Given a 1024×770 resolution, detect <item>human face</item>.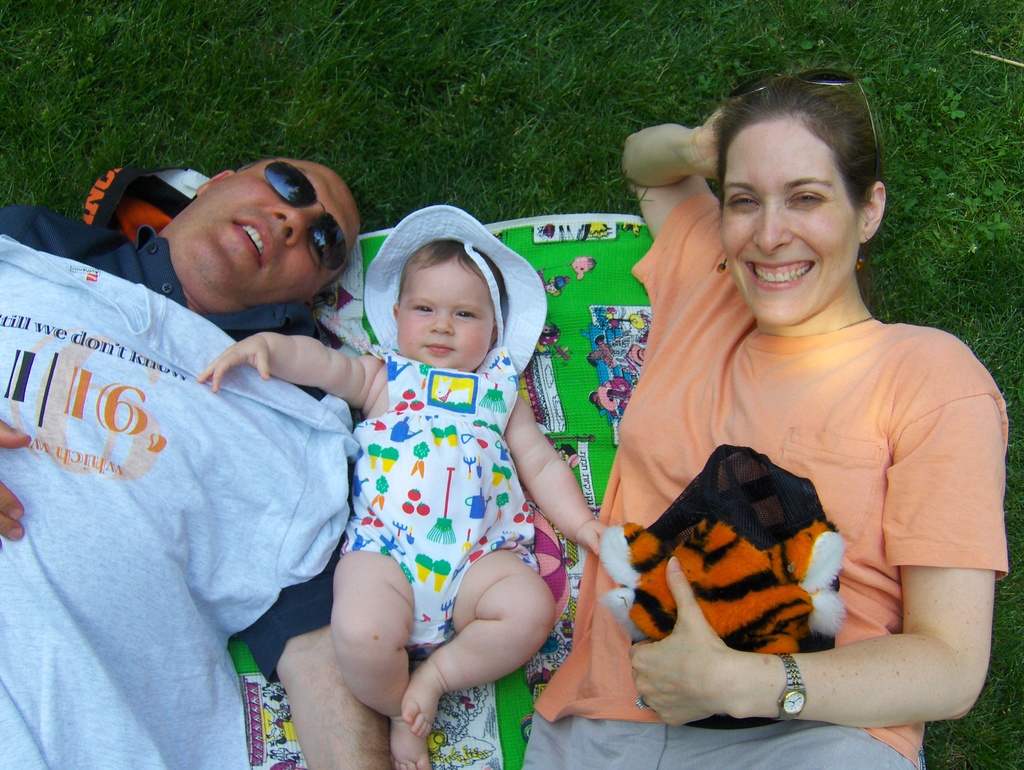
BBox(189, 154, 362, 303).
